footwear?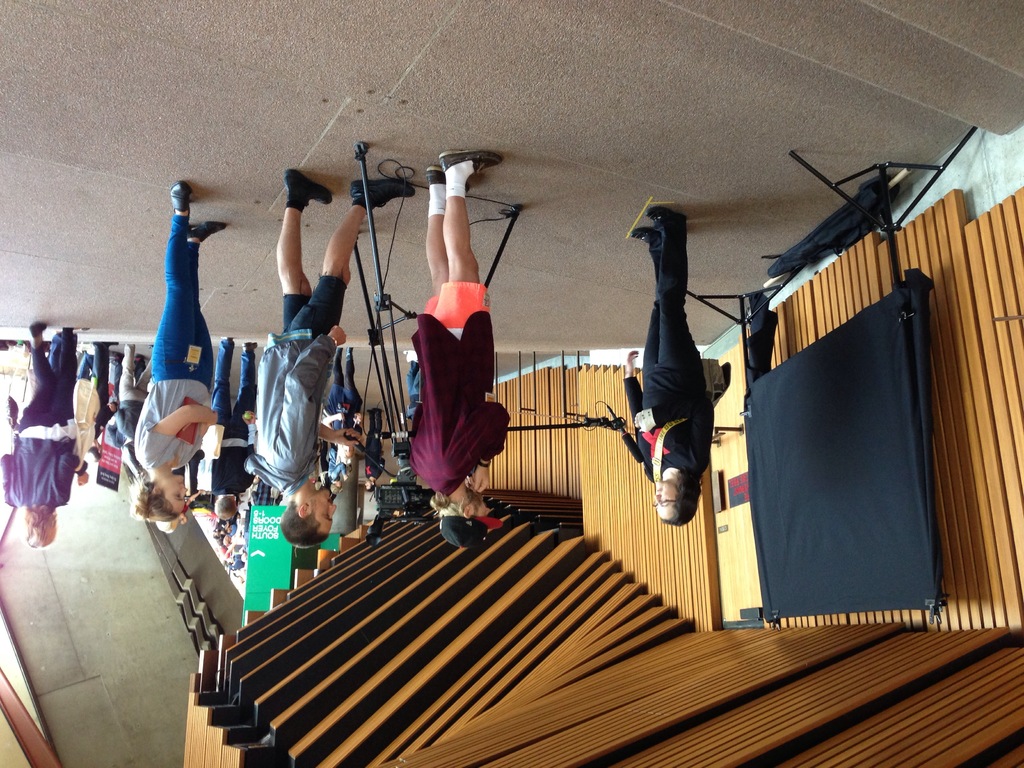
642,202,680,228
